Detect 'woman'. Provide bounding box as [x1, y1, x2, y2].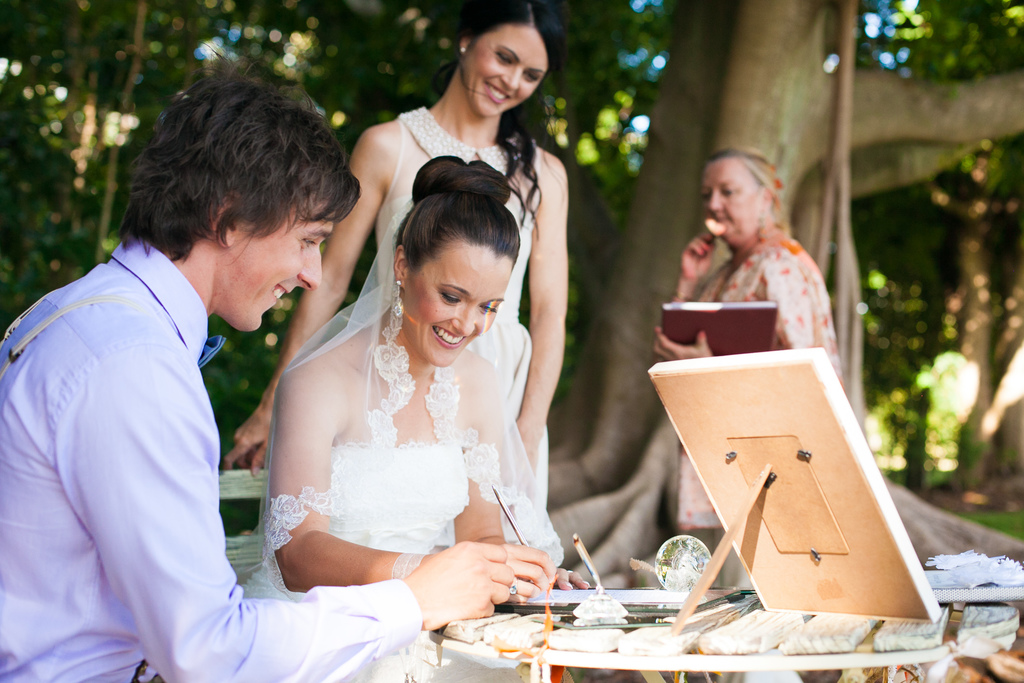
[653, 144, 836, 536].
